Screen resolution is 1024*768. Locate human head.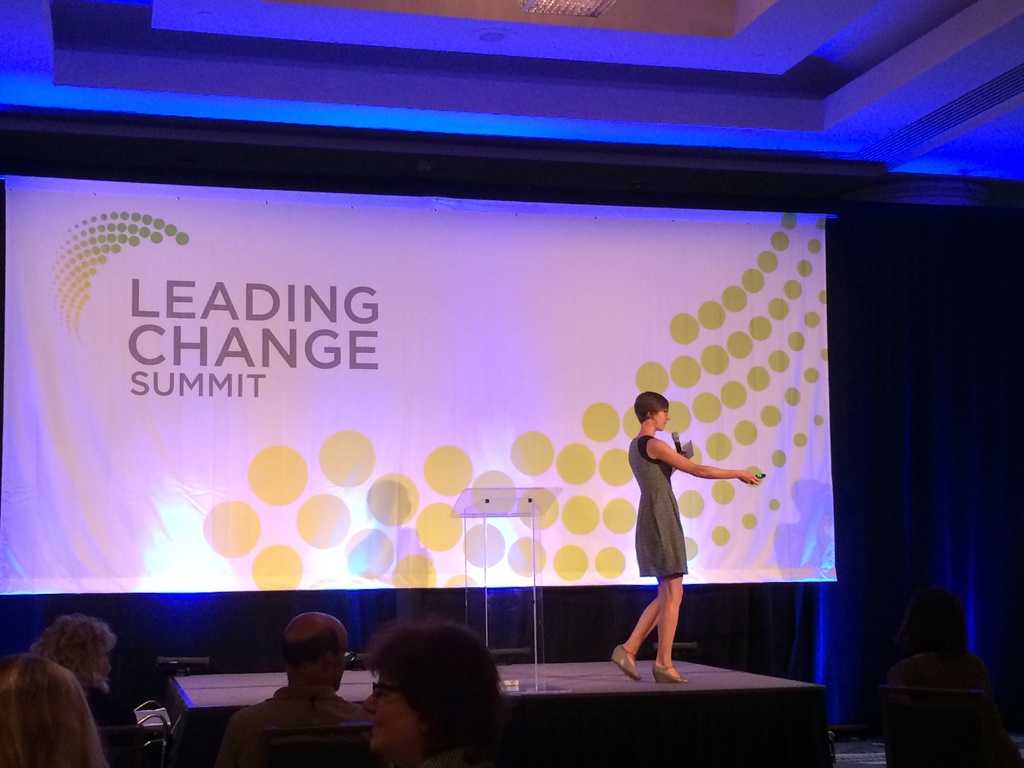
locate(35, 615, 107, 694).
